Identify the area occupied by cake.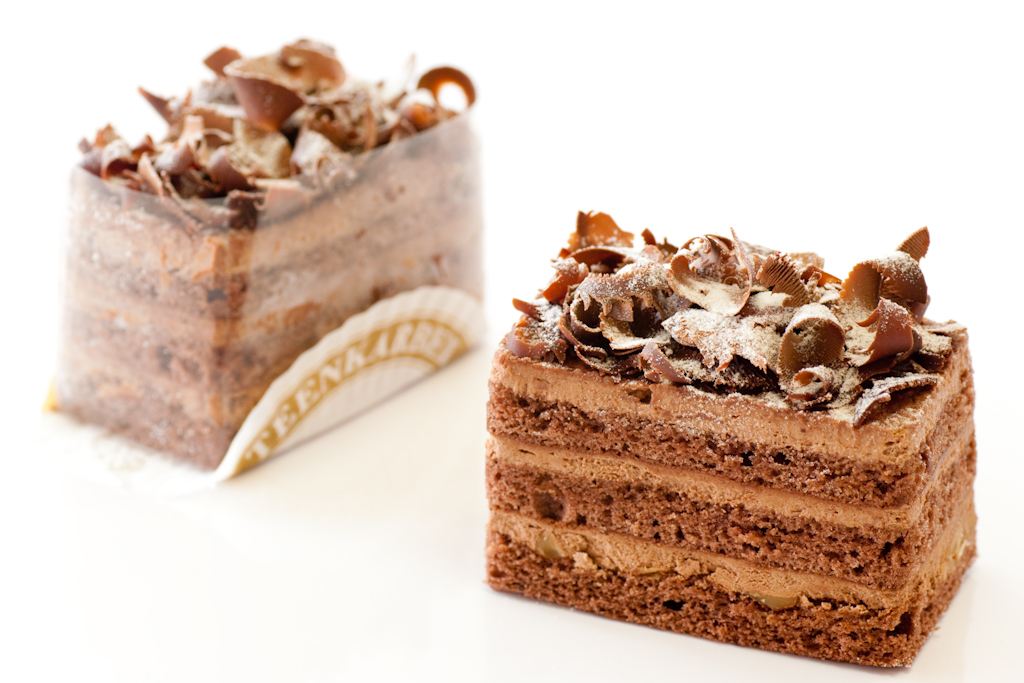
Area: <box>39,26,483,478</box>.
